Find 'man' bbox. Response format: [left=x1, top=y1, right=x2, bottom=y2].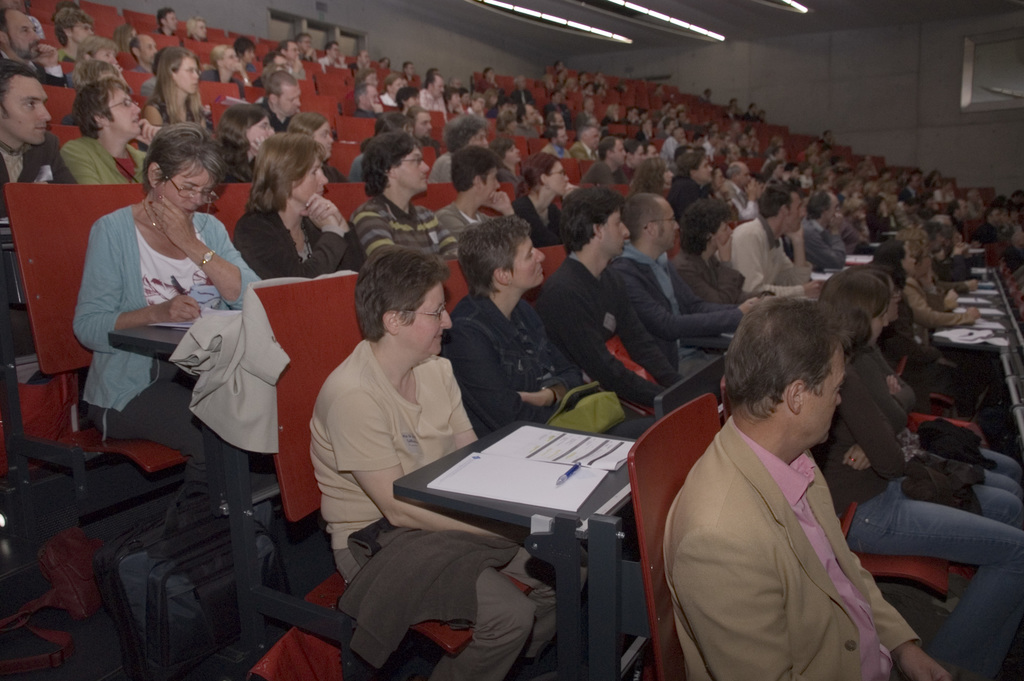
[left=408, top=103, right=444, bottom=158].
